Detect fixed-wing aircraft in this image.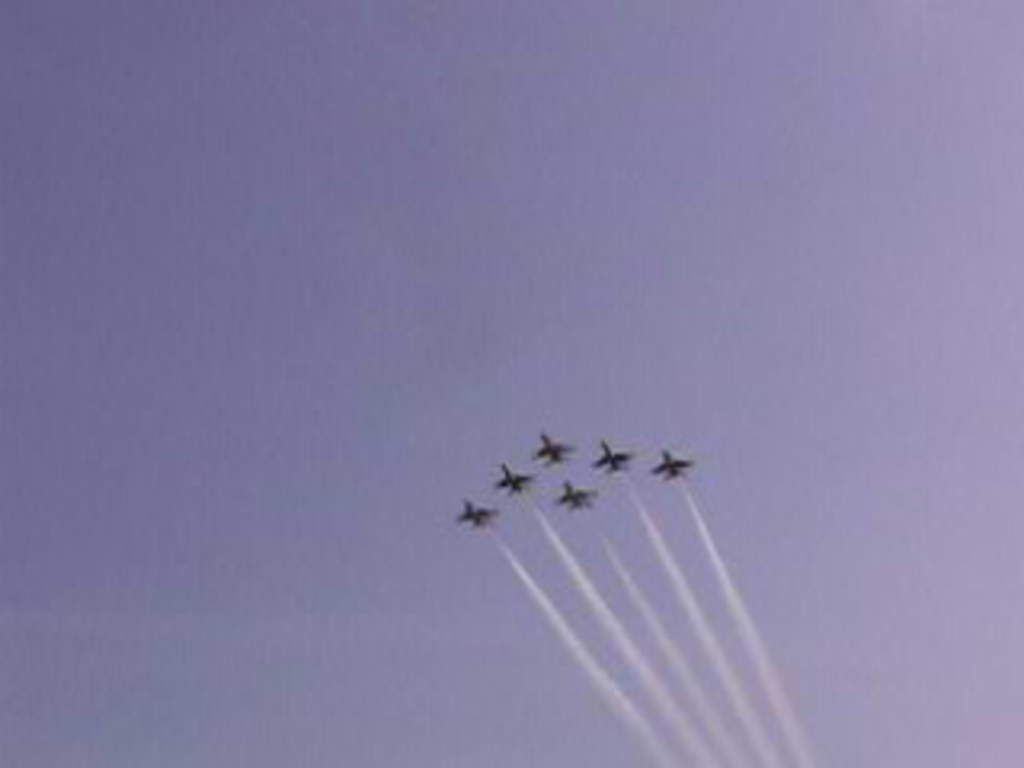
Detection: (454,496,502,541).
